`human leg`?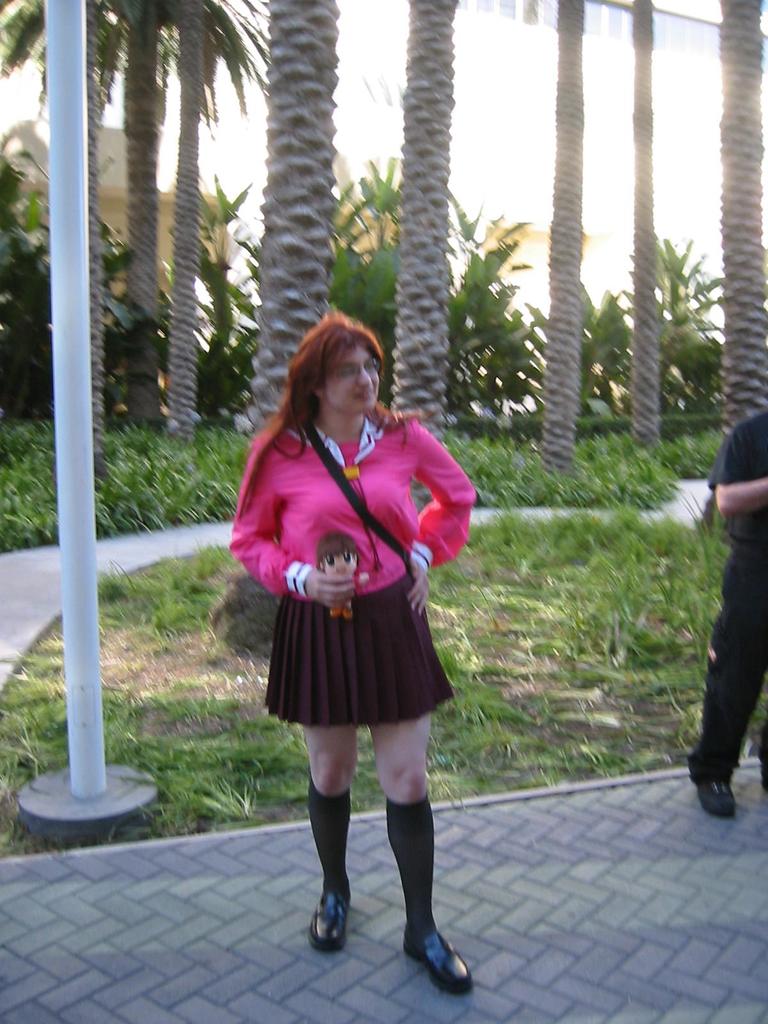
{"x1": 687, "y1": 542, "x2": 767, "y2": 808}
